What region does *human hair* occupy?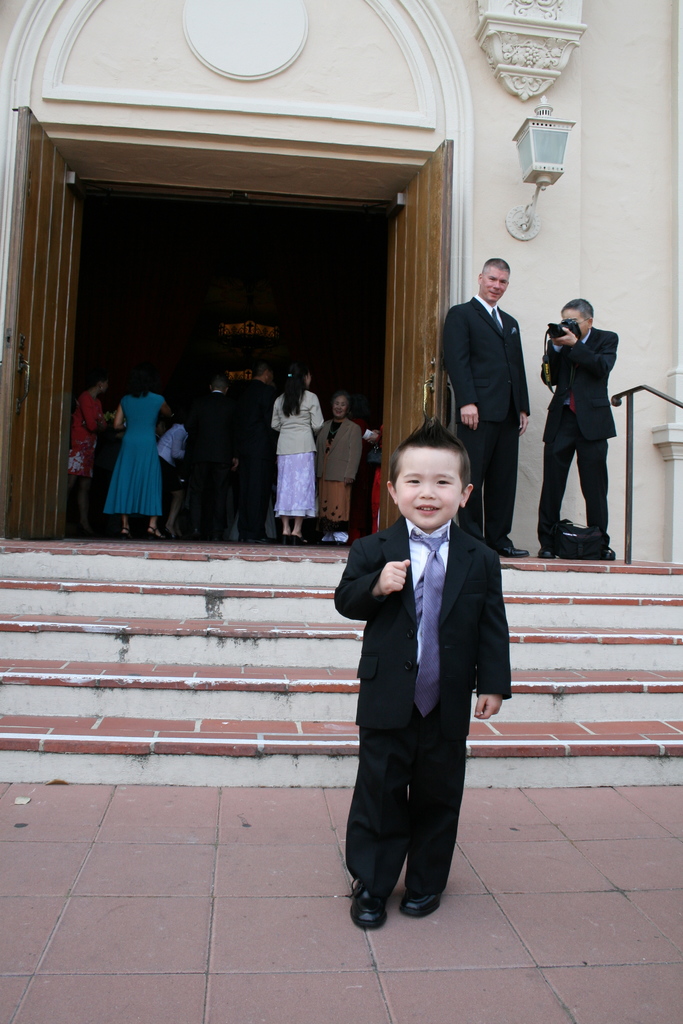
crop(279, 363, 311, 417).
